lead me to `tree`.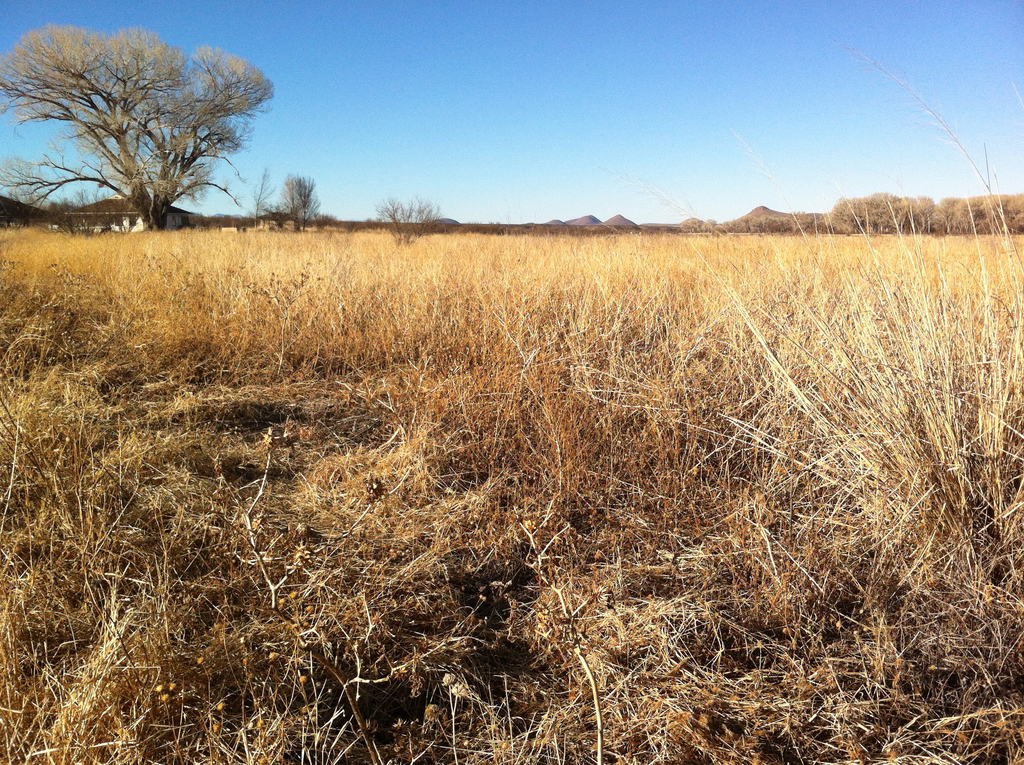
Lead to <region>374, 195, 450, 248</region>.
